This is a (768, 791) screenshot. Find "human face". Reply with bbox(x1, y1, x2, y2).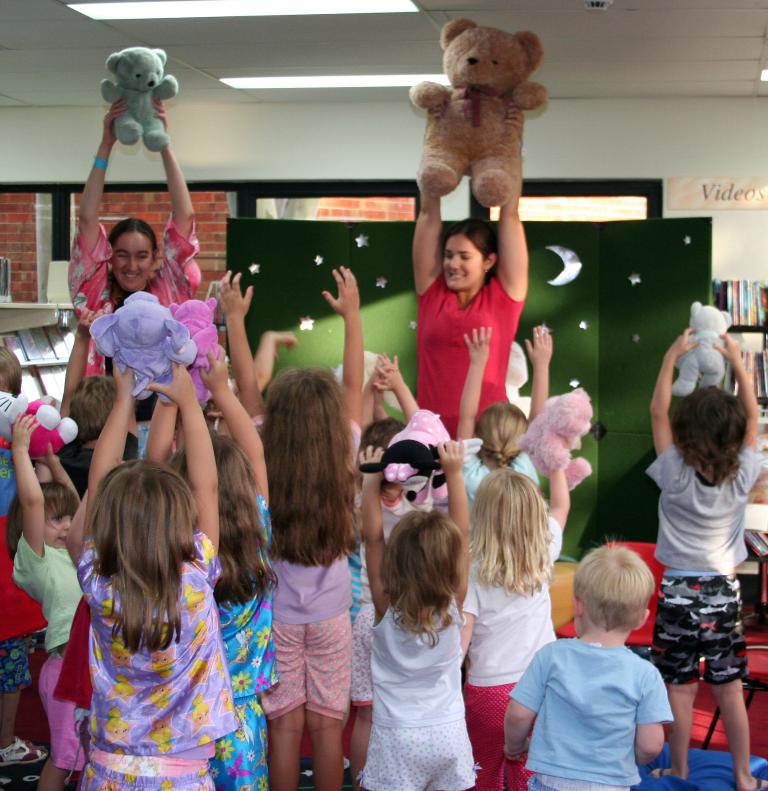
bbox(441, 234, 482, 292).
